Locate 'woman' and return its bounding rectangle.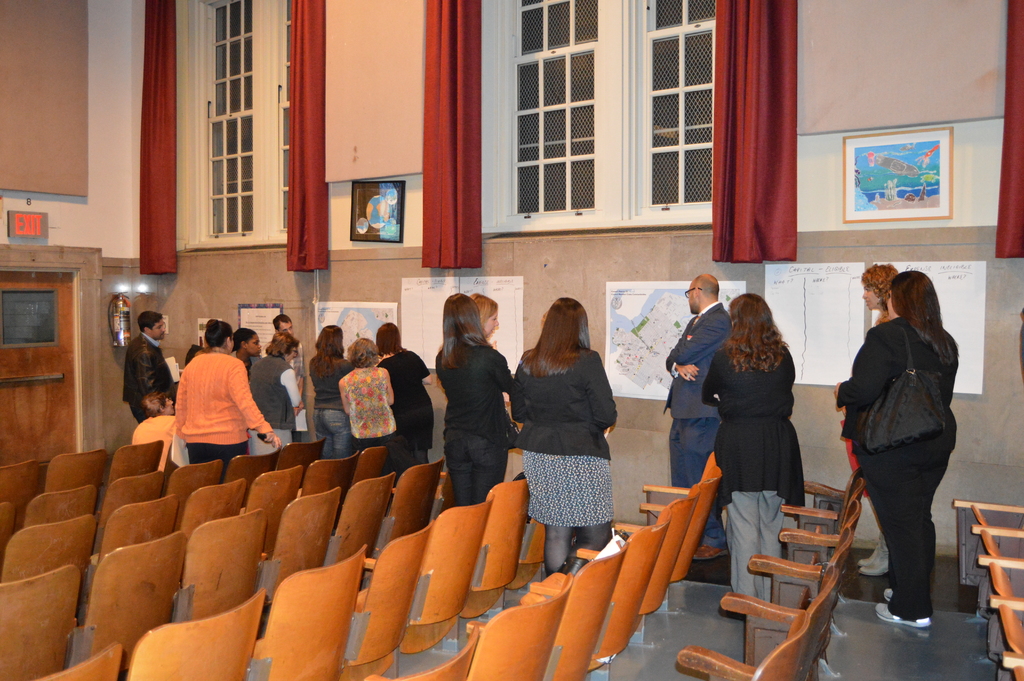
select_region(337, 330, 401, 470).
